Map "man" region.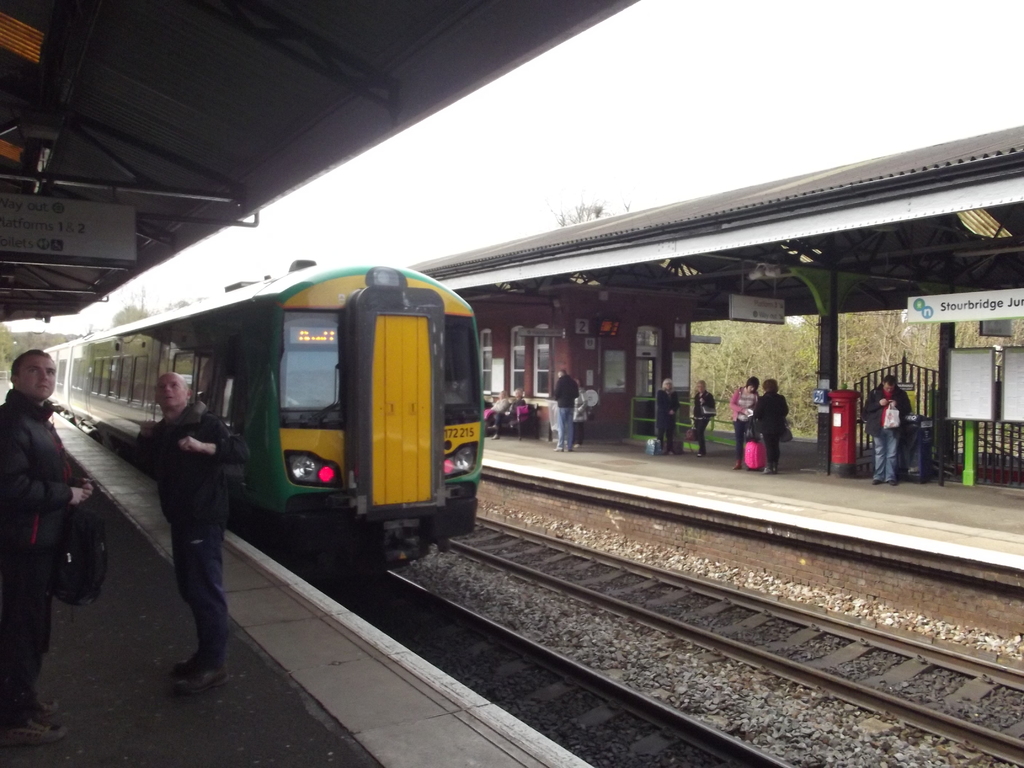
Mapped to region(0, 343, 93, 737).
